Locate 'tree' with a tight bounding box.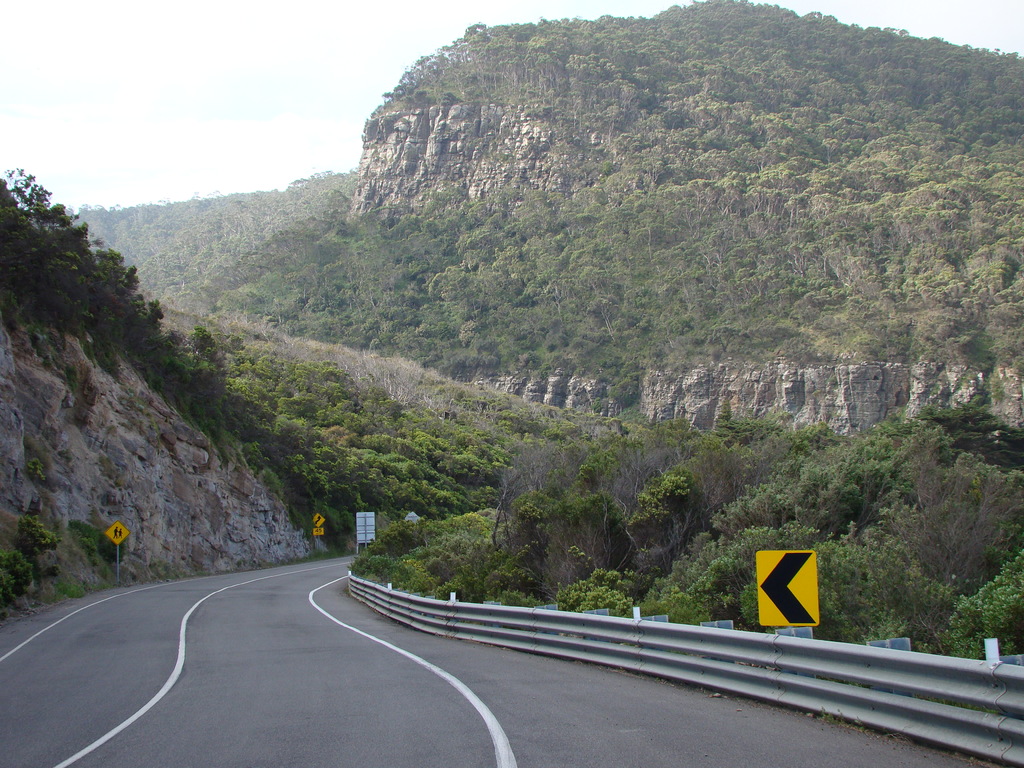
866 417 1004 555.
